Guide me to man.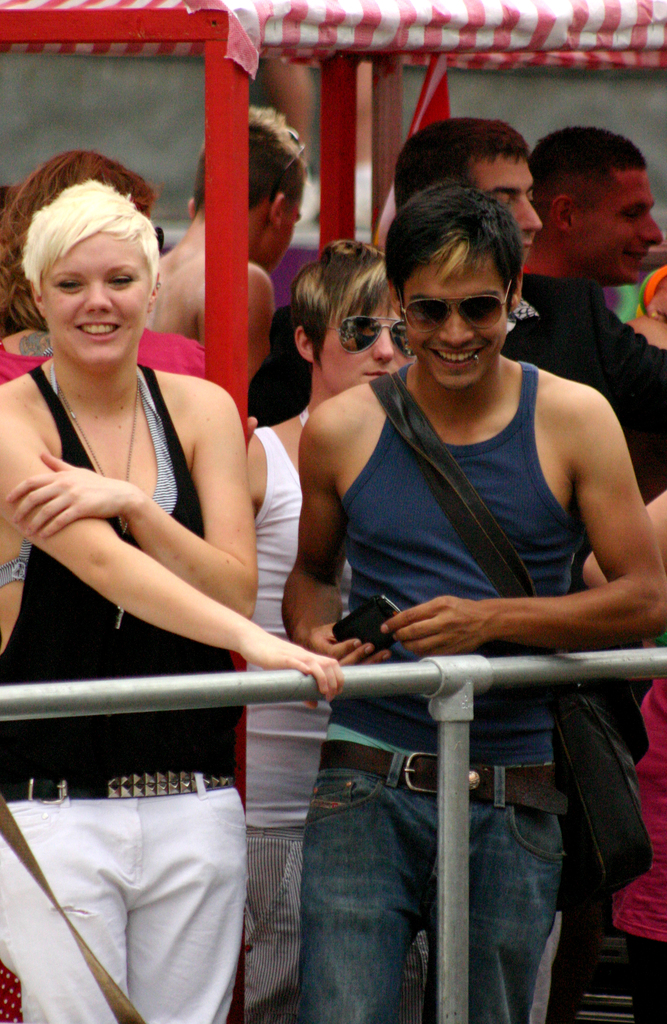
Guidance: left=131, top=102, right=310, bottom=400.
